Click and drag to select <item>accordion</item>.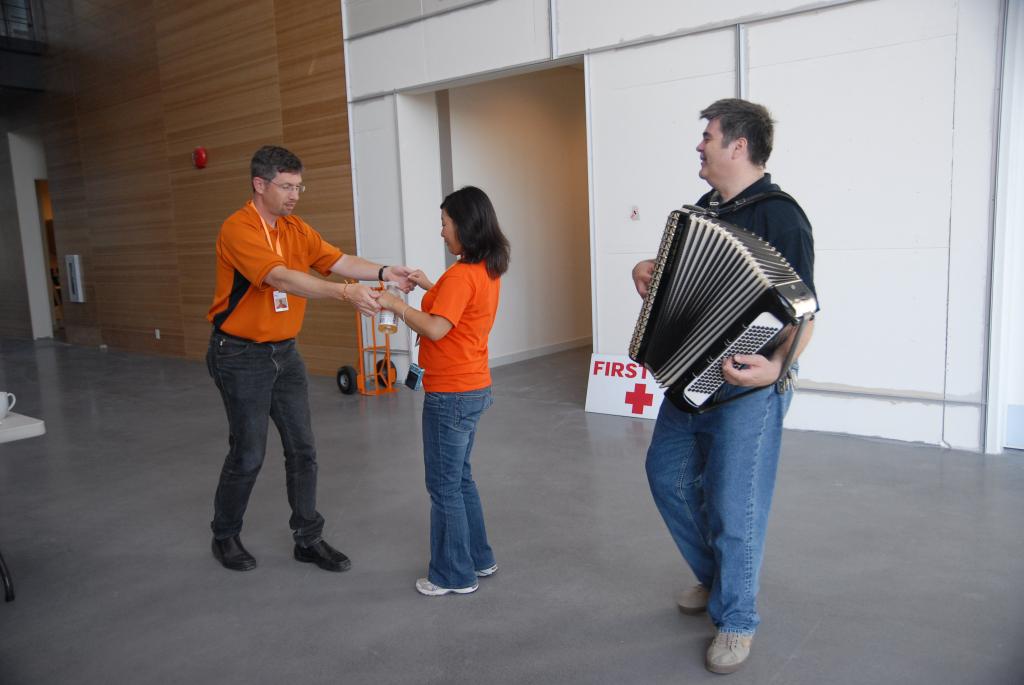
Selection: 619 183 817 430.
